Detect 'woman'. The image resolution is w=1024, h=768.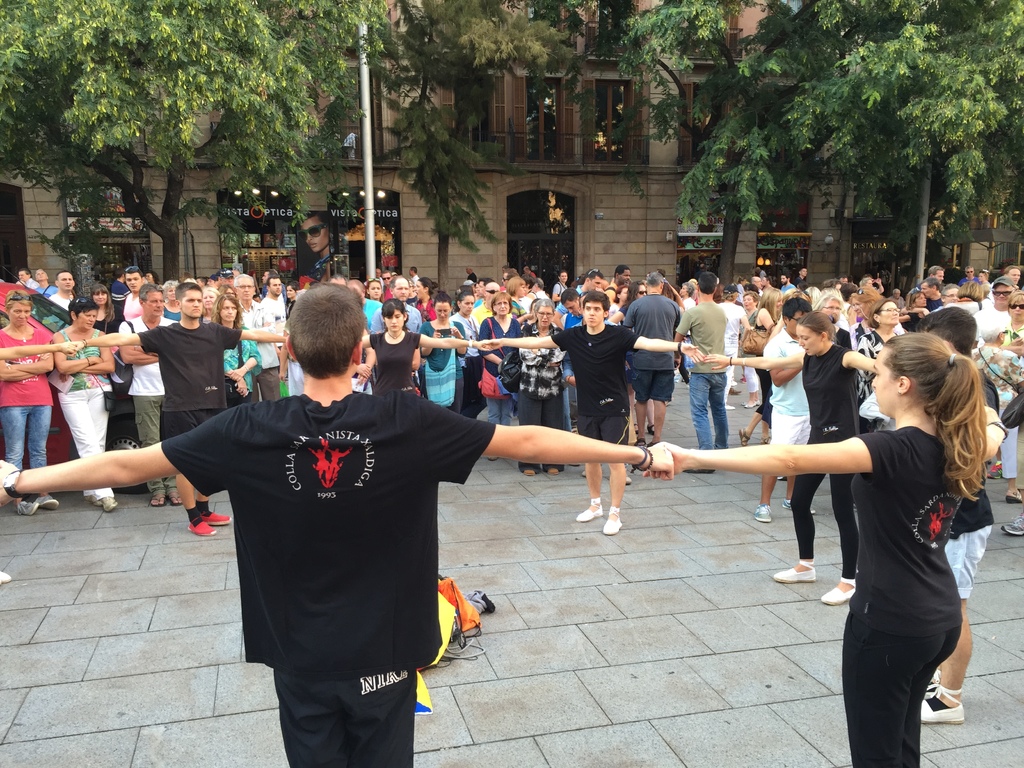
1003:287:1023:490.
